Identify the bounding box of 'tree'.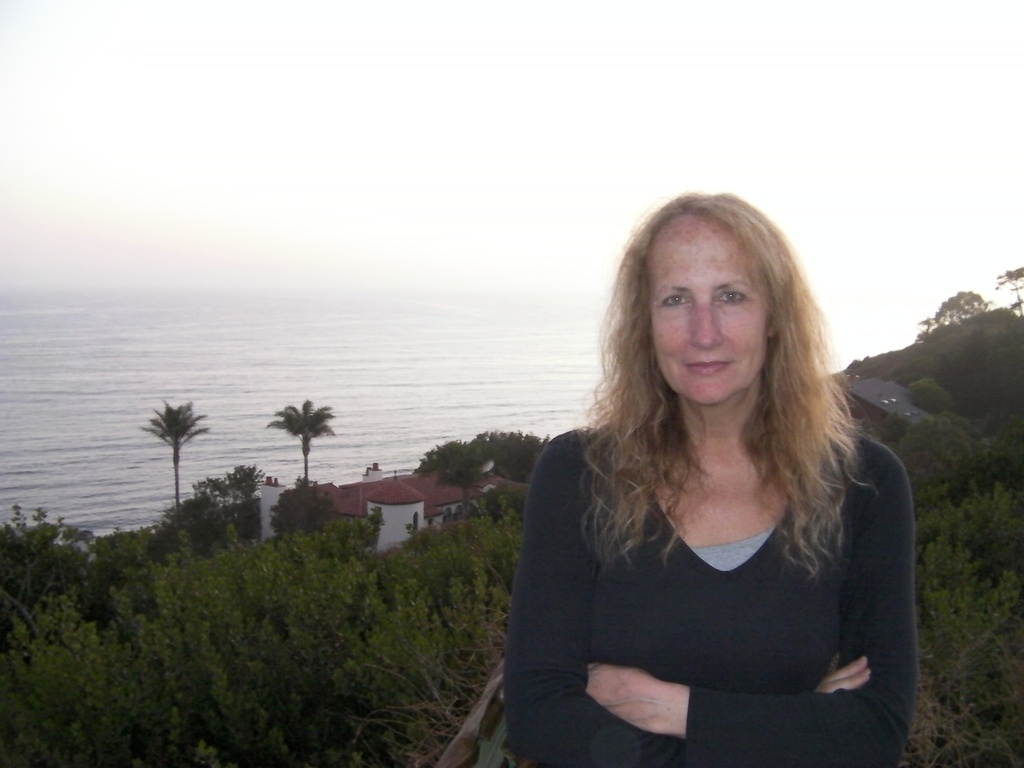
bbox(129, 385, 203, 497).
